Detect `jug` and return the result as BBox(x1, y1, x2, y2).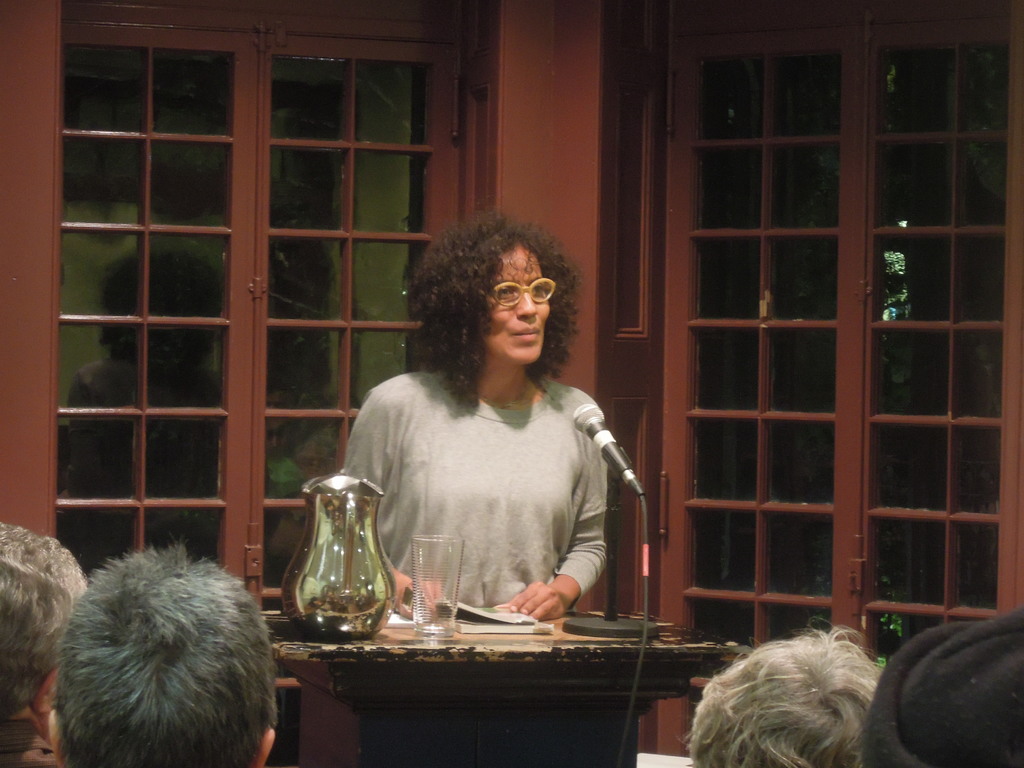
BBox(268, 470, 401, 649).
